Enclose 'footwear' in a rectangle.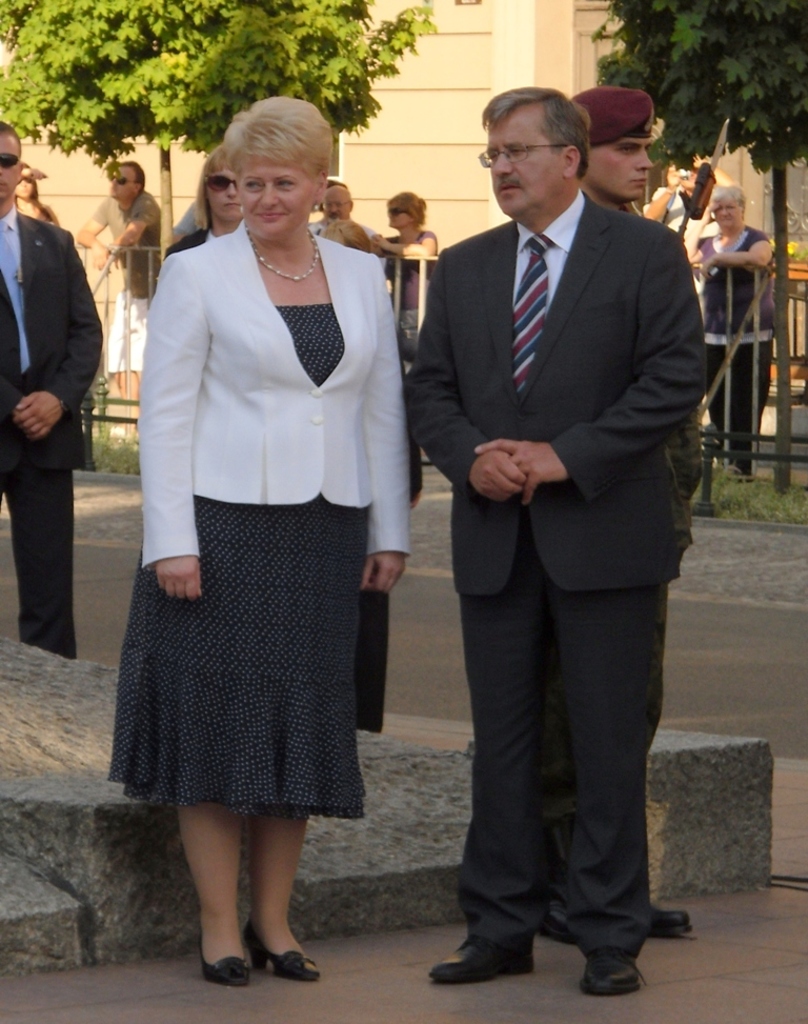
box=[581, 953, 648, 998].
